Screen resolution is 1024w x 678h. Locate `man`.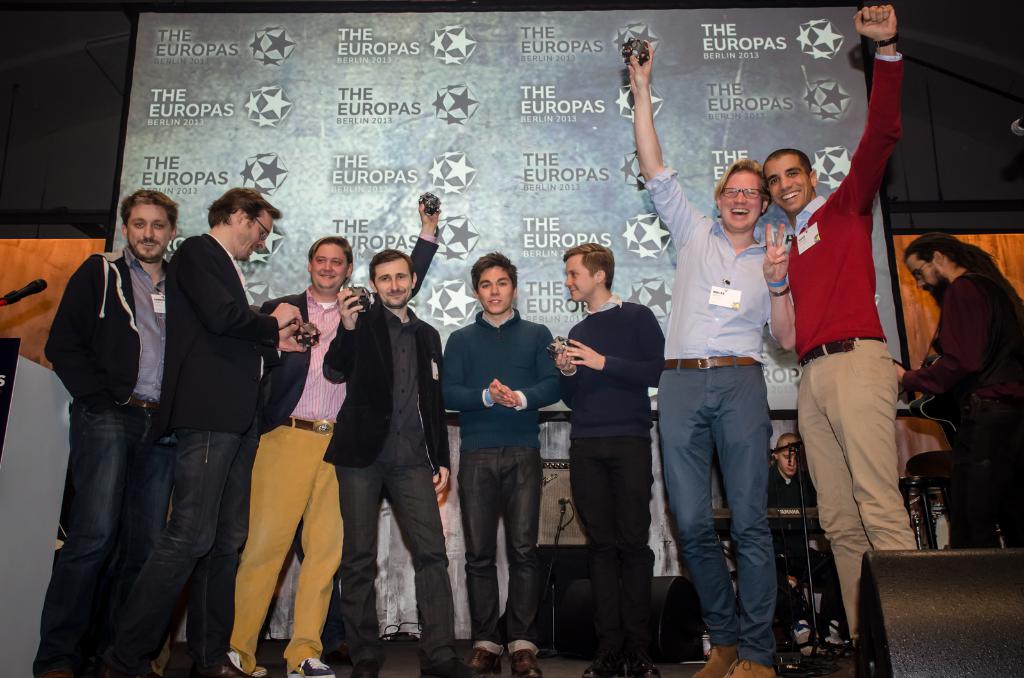
<region>552, 241, 668, 677</region>.
